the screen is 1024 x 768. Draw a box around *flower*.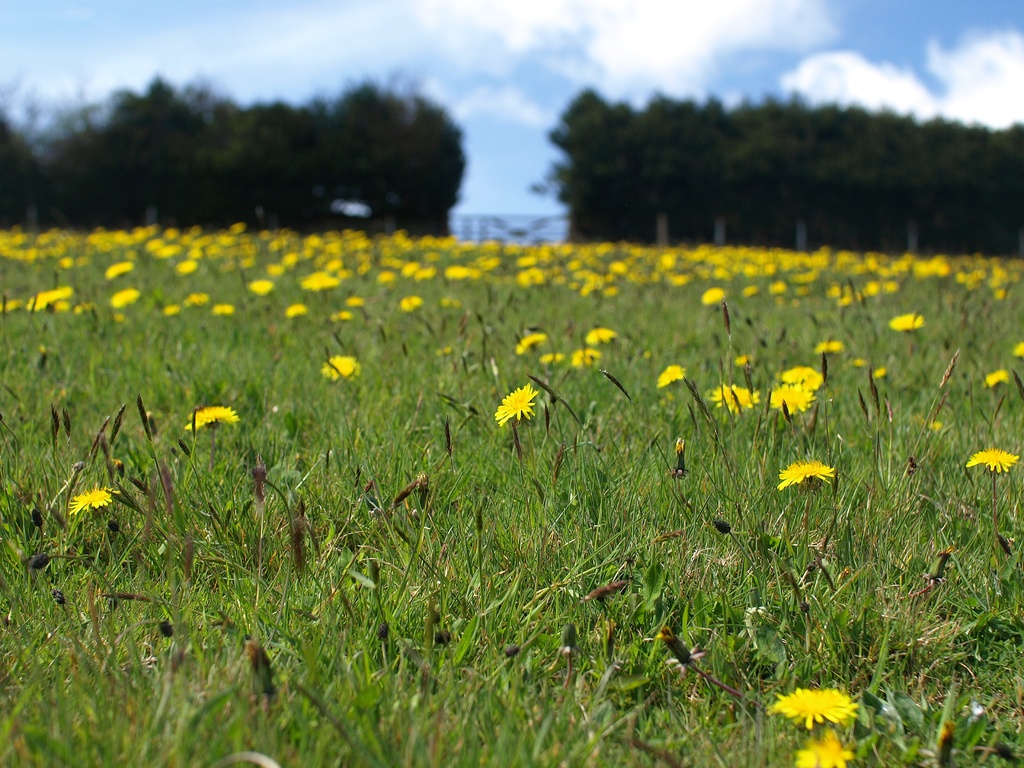
detection(870, 365, 885, 380).
